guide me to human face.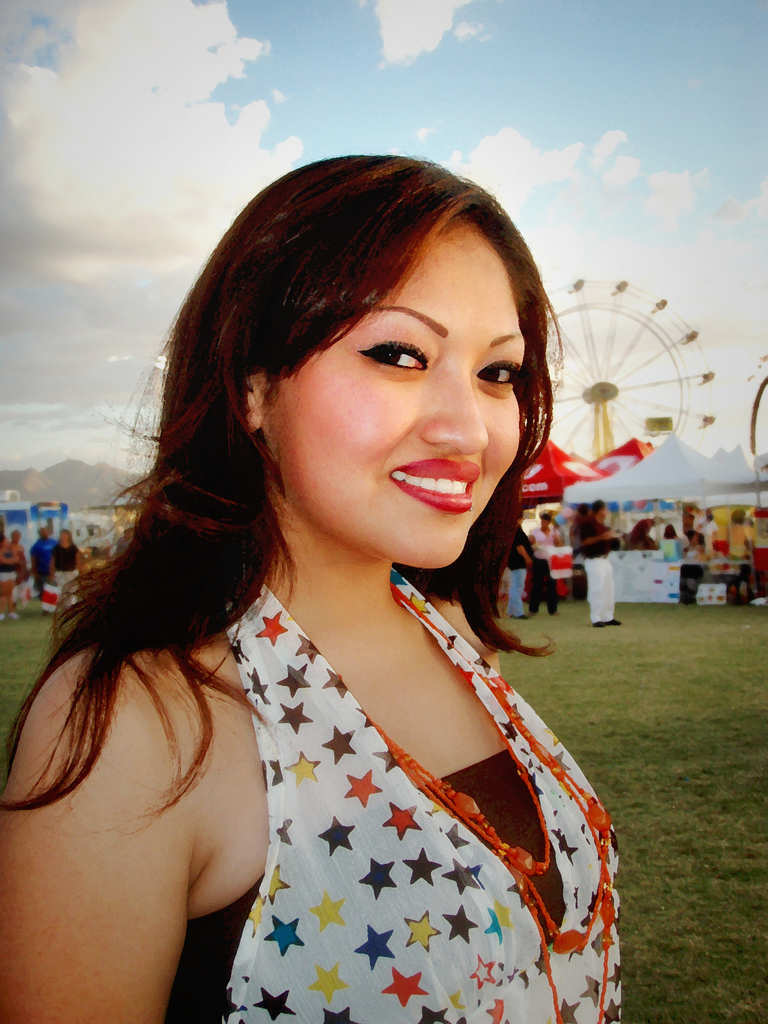
Guidance: rect(264, 213, 525, 566).
